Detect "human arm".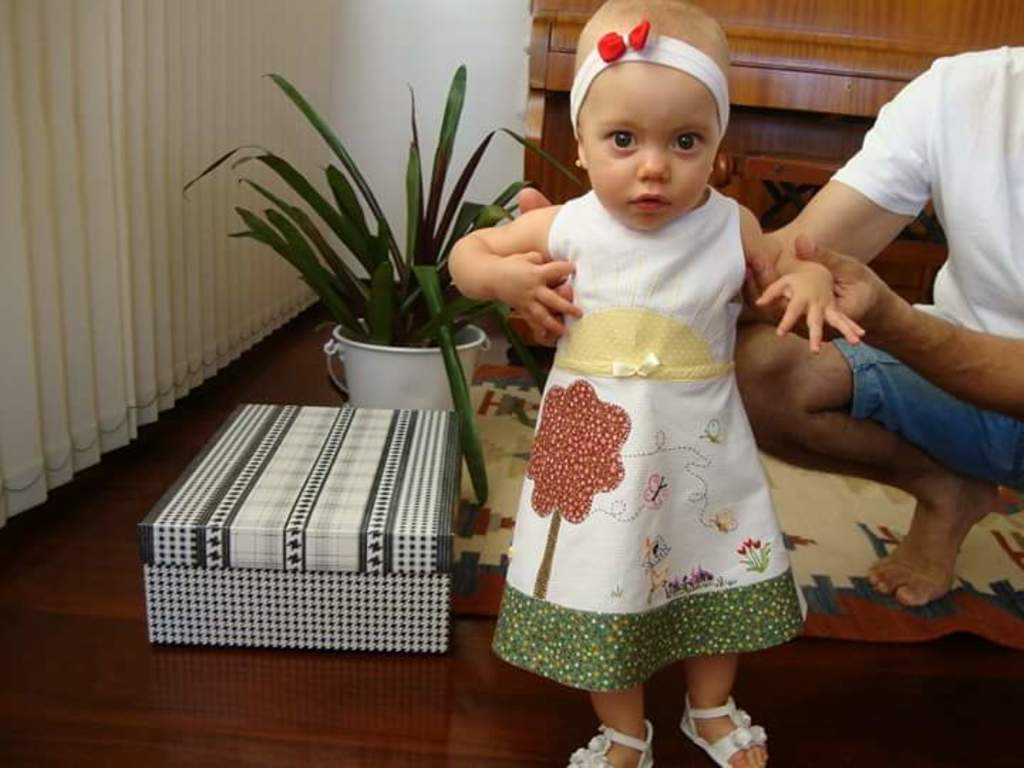
Detected at 742, 230, 1023, 424.
